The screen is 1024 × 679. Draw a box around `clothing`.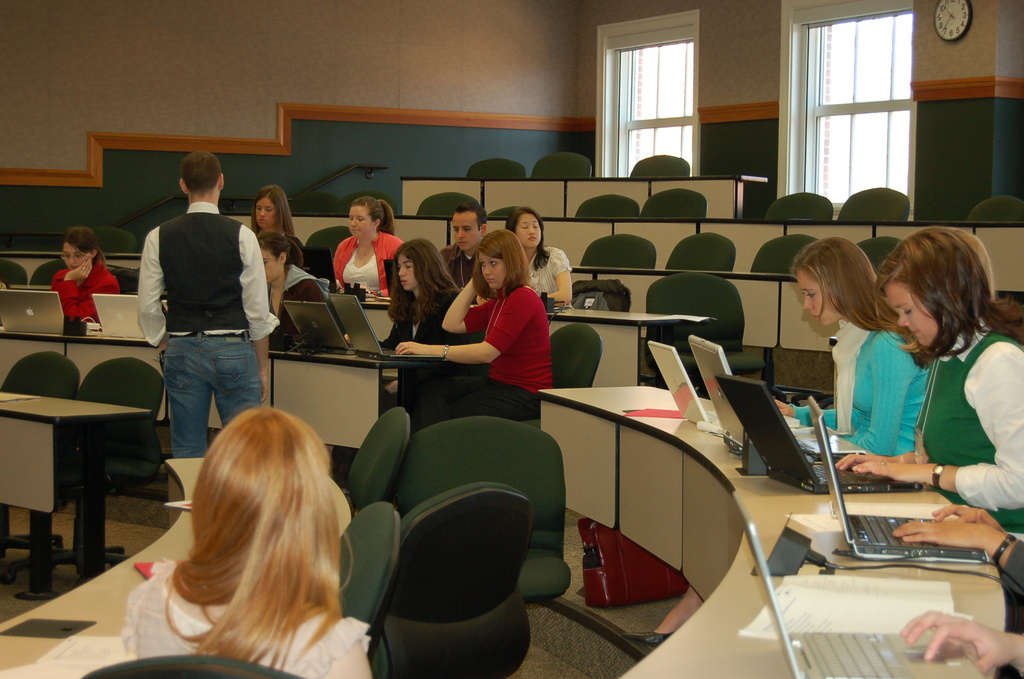
bbox=(403, 284, 559, 416).
